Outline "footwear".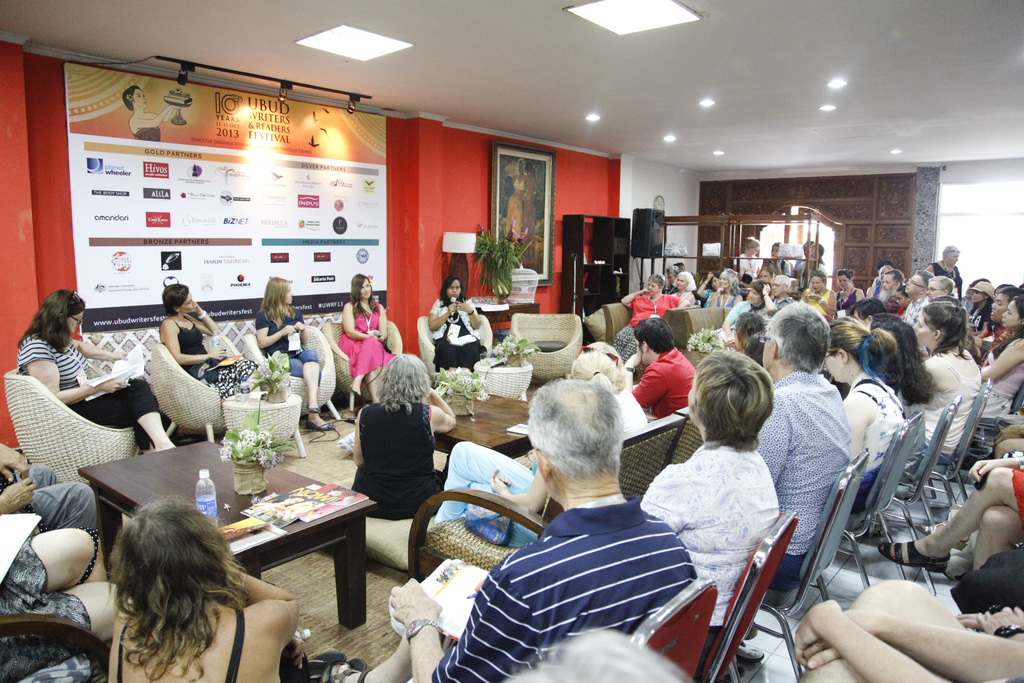
Outline: crop(912, 520, 968, 548).
